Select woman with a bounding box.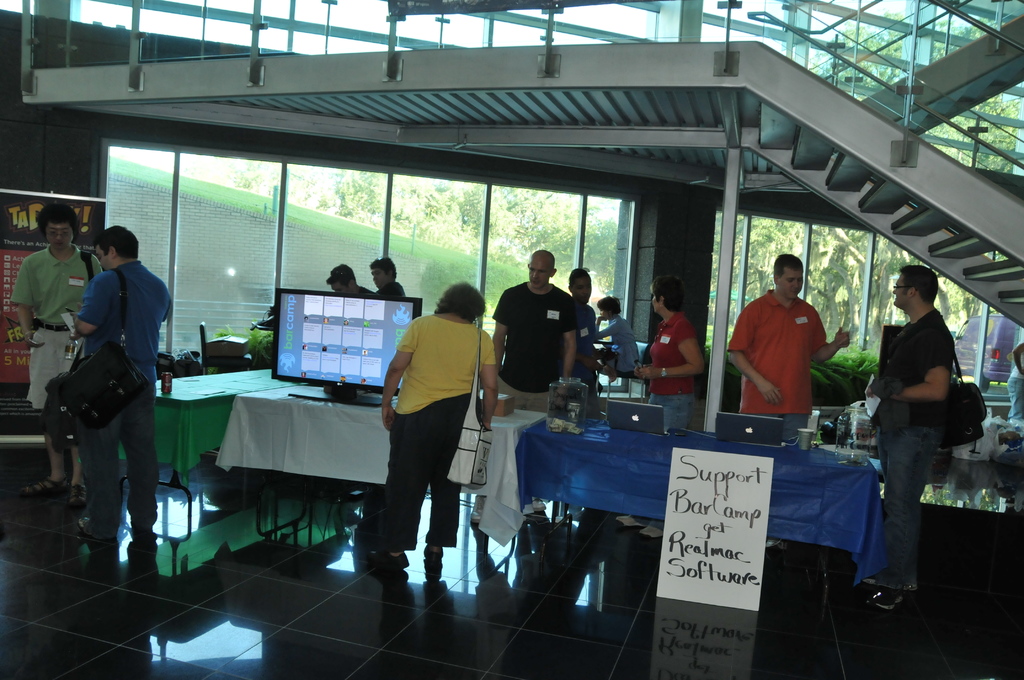
{"x1": 368, "y1": 263, "x2": 488, "y2": 579}.
